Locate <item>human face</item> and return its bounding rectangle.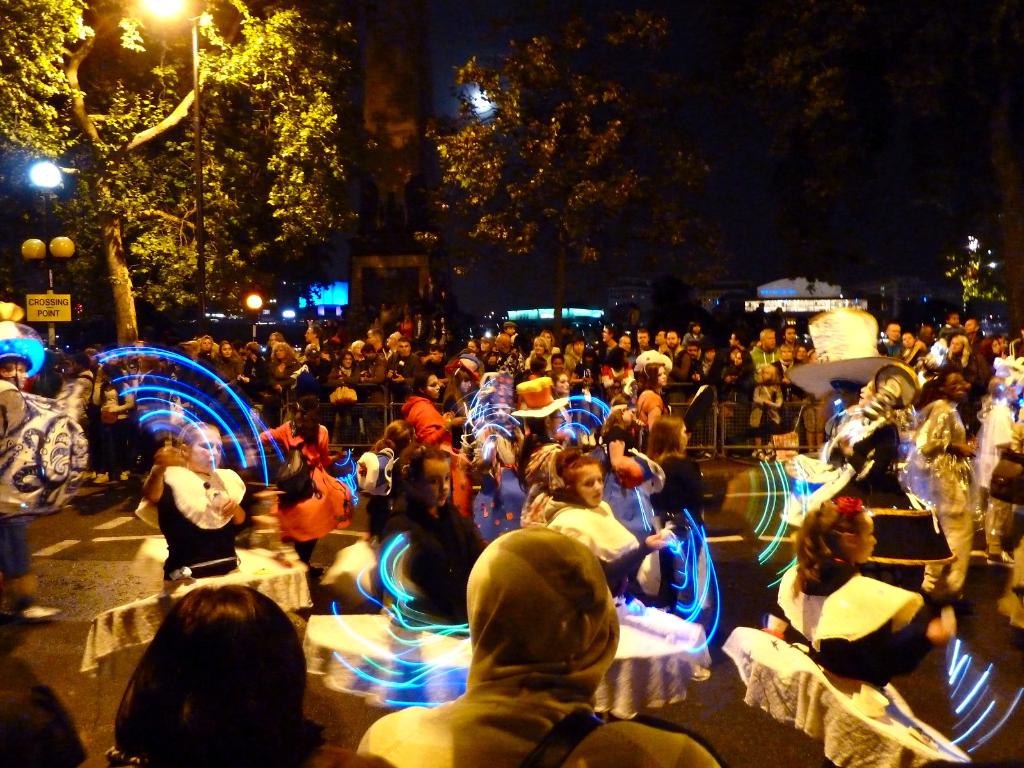
342/353/353/369.
